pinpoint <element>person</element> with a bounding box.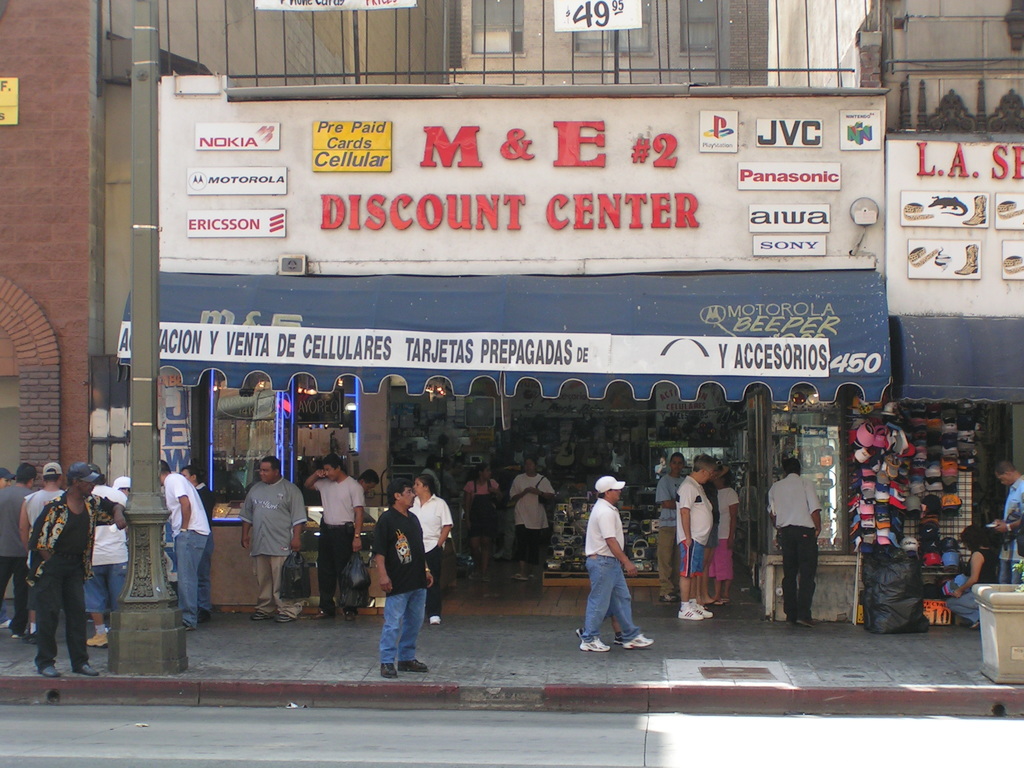
351, 470, 377, 509.
